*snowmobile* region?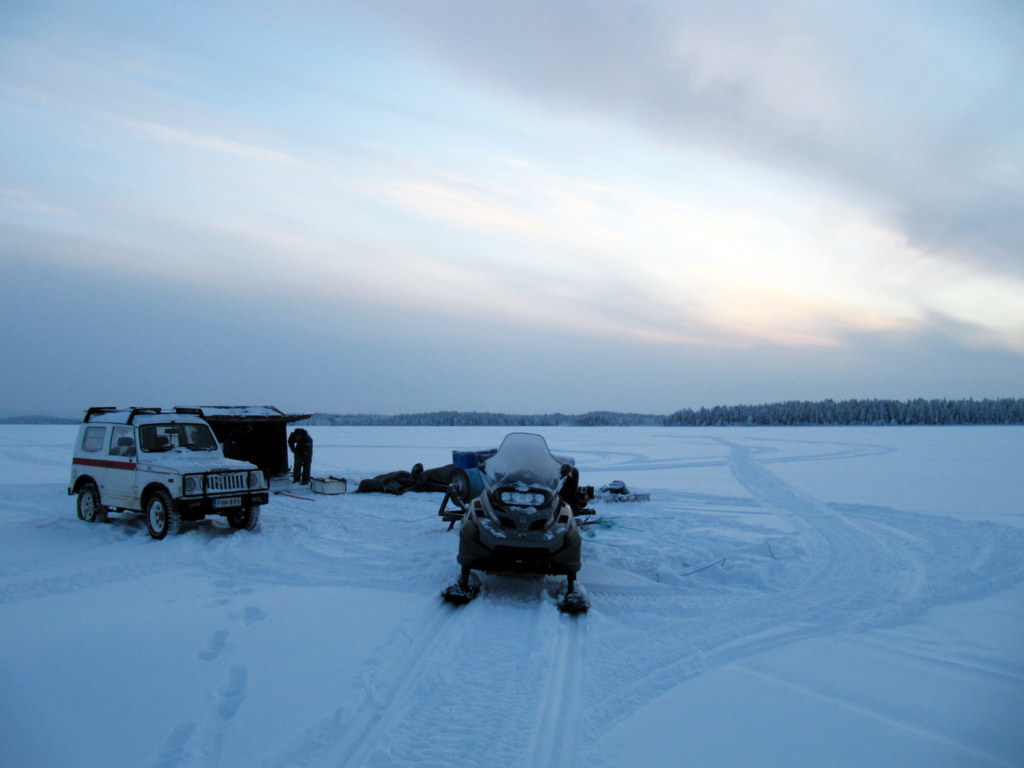
bbox=[440, 433, 598, 619]
